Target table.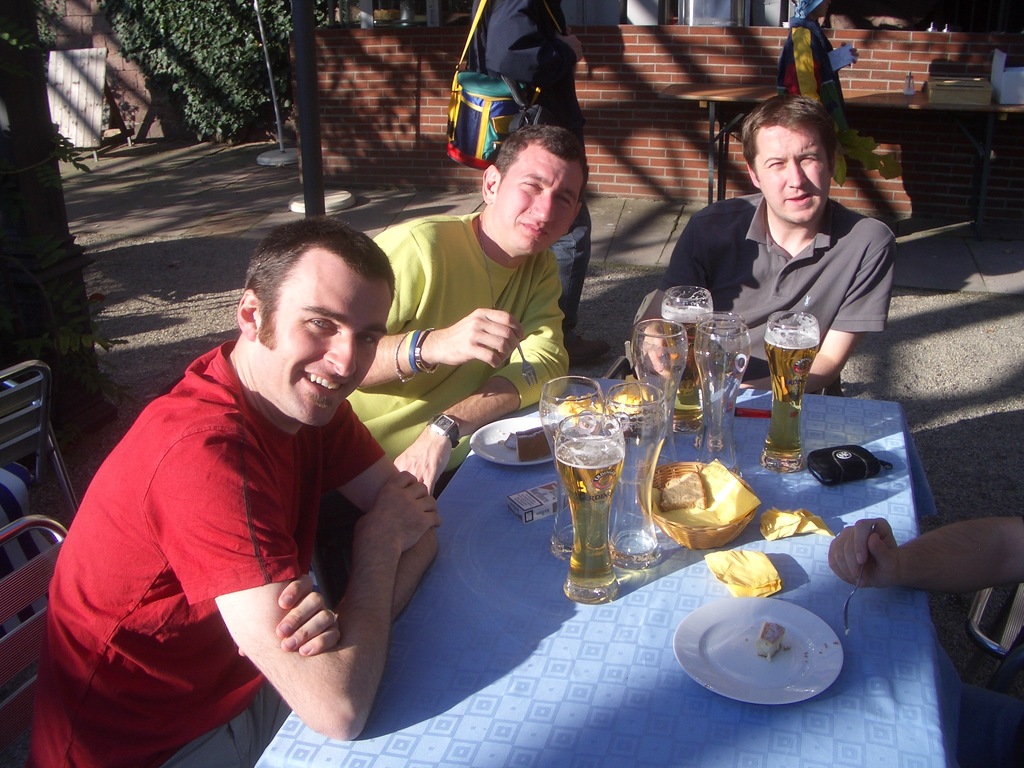
Target region: (249, 376, 959, 767).
